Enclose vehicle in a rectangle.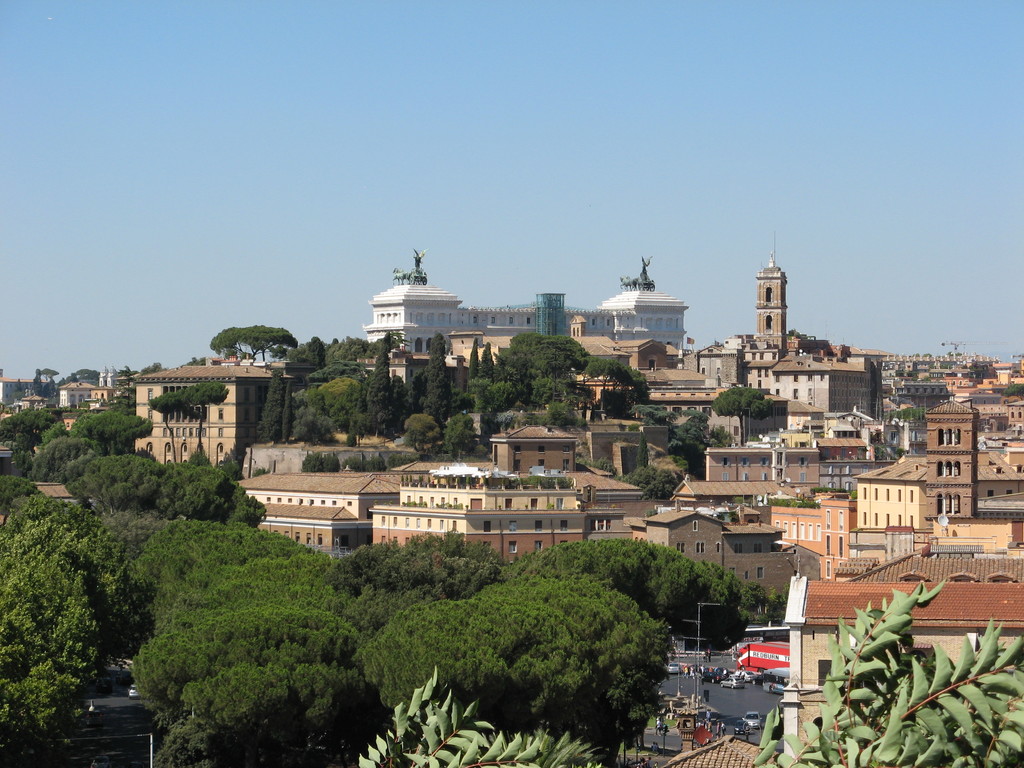
[left=728, top=644, right=742, bottom=662].
